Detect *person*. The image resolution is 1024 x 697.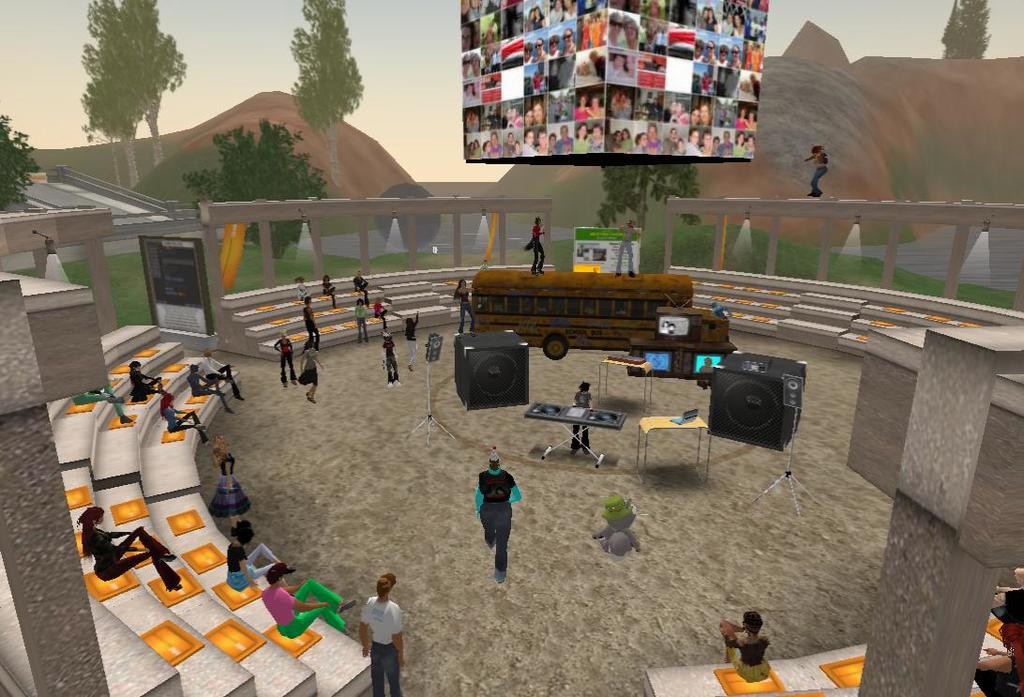
{"x1": 723, "y1": 14, "x2": 733, "y2": 34}.
